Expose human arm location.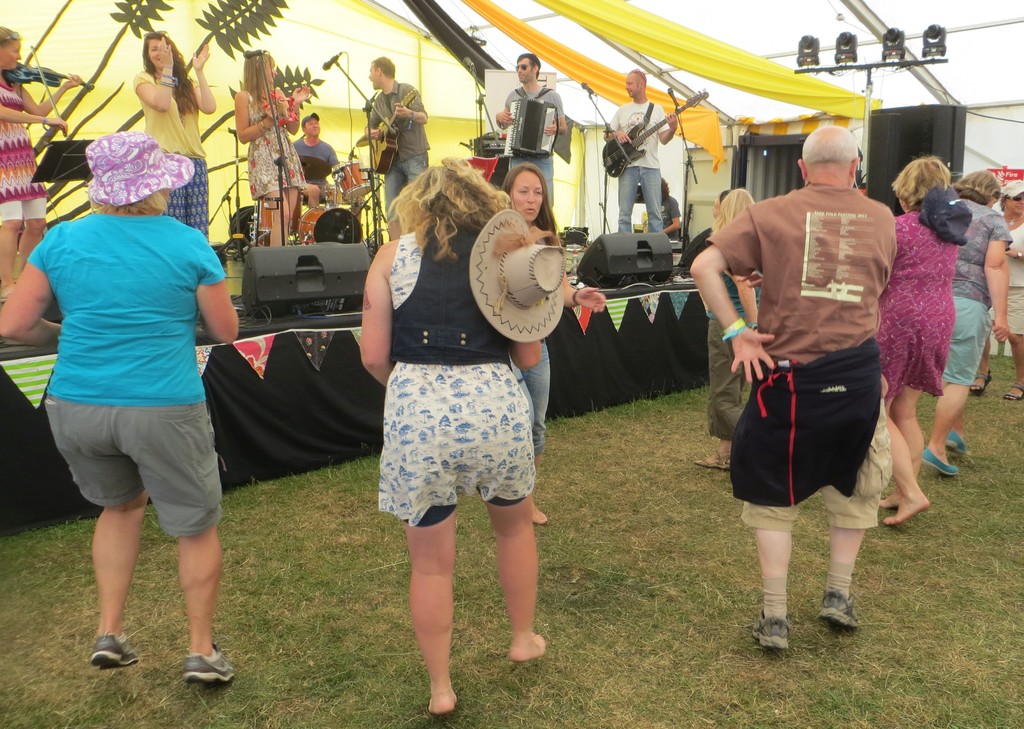
Exposed at locate(555, 243, 610, 315).
